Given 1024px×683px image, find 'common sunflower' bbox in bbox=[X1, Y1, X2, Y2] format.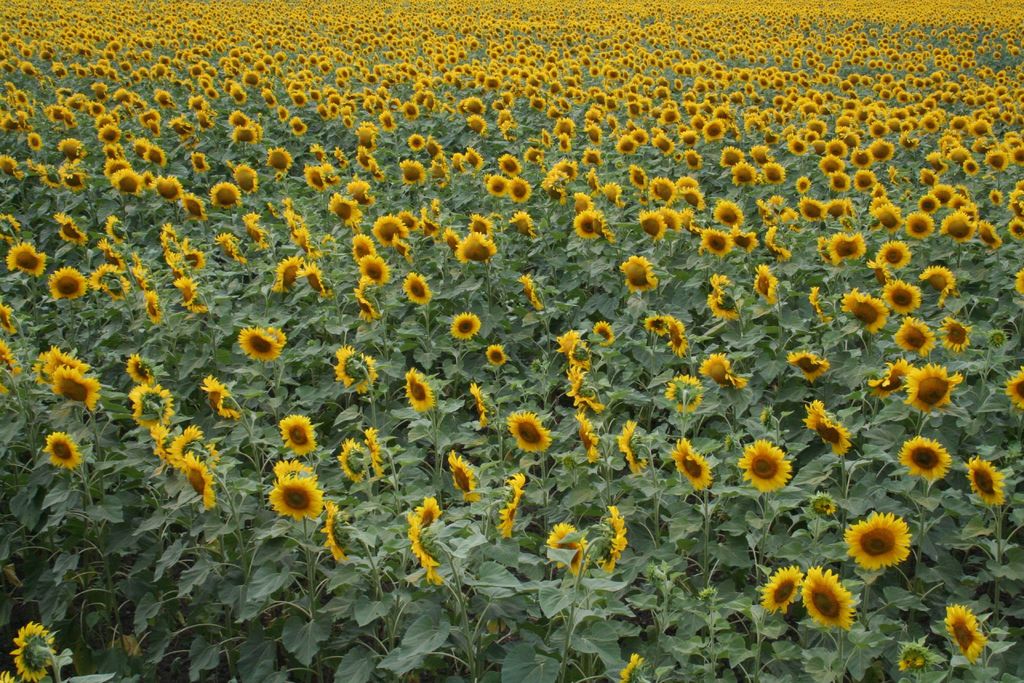
bbox=[803, 404, 856, 450].
